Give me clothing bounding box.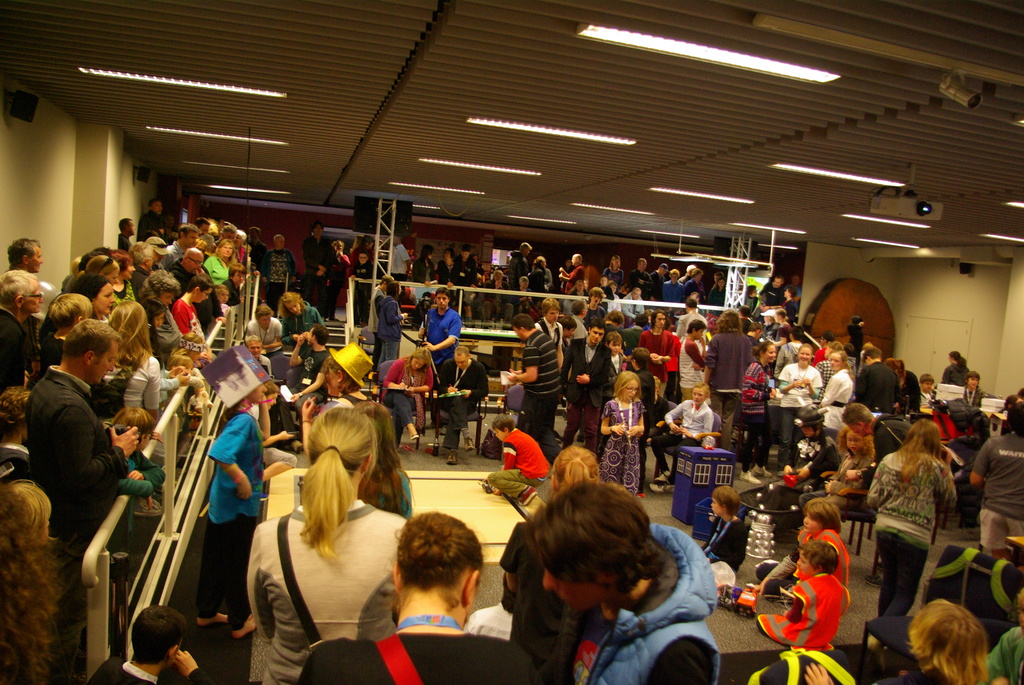
box=[824, 369, 856, 455].
